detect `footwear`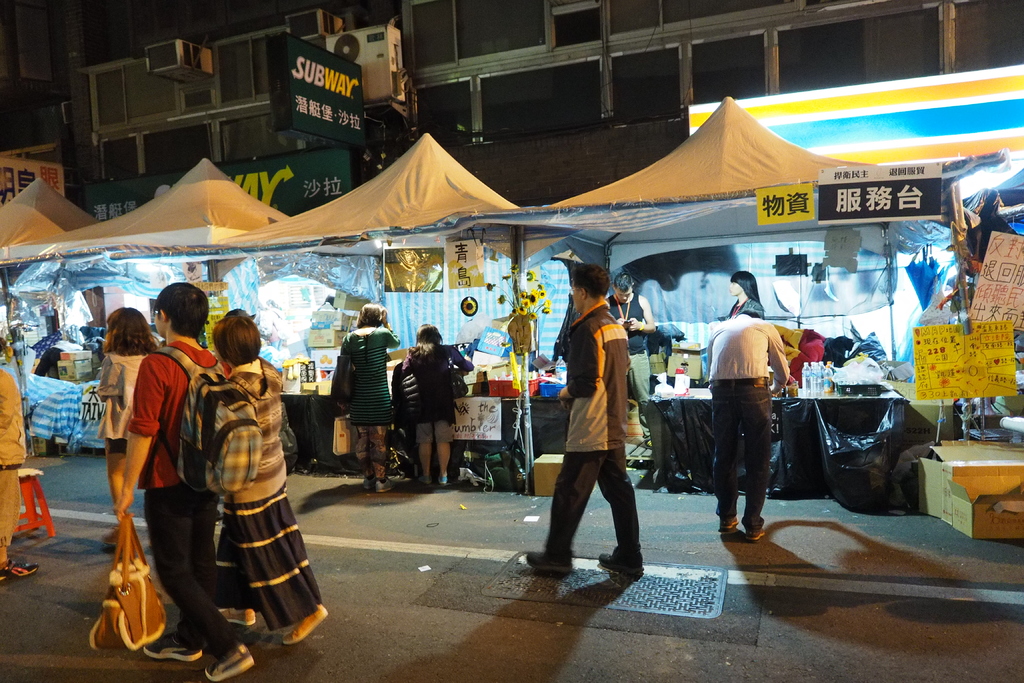
crop(378, 475, 396, 493)
